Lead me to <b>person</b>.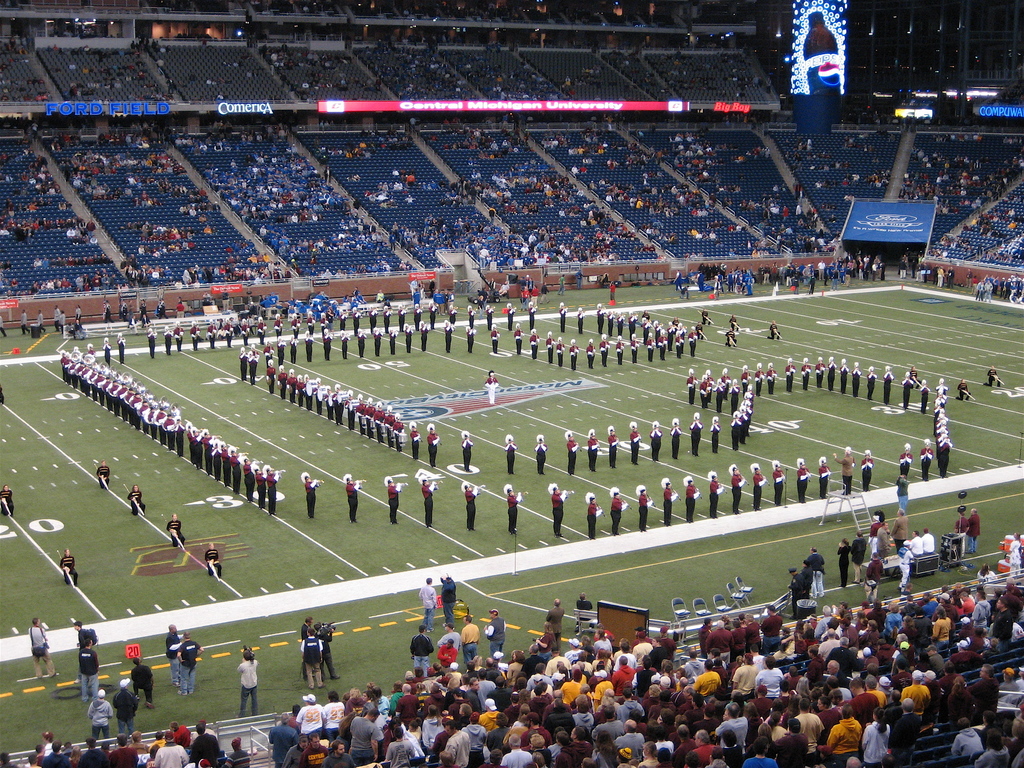
Lead to left=371, top=325, right=385, bottom=356.
